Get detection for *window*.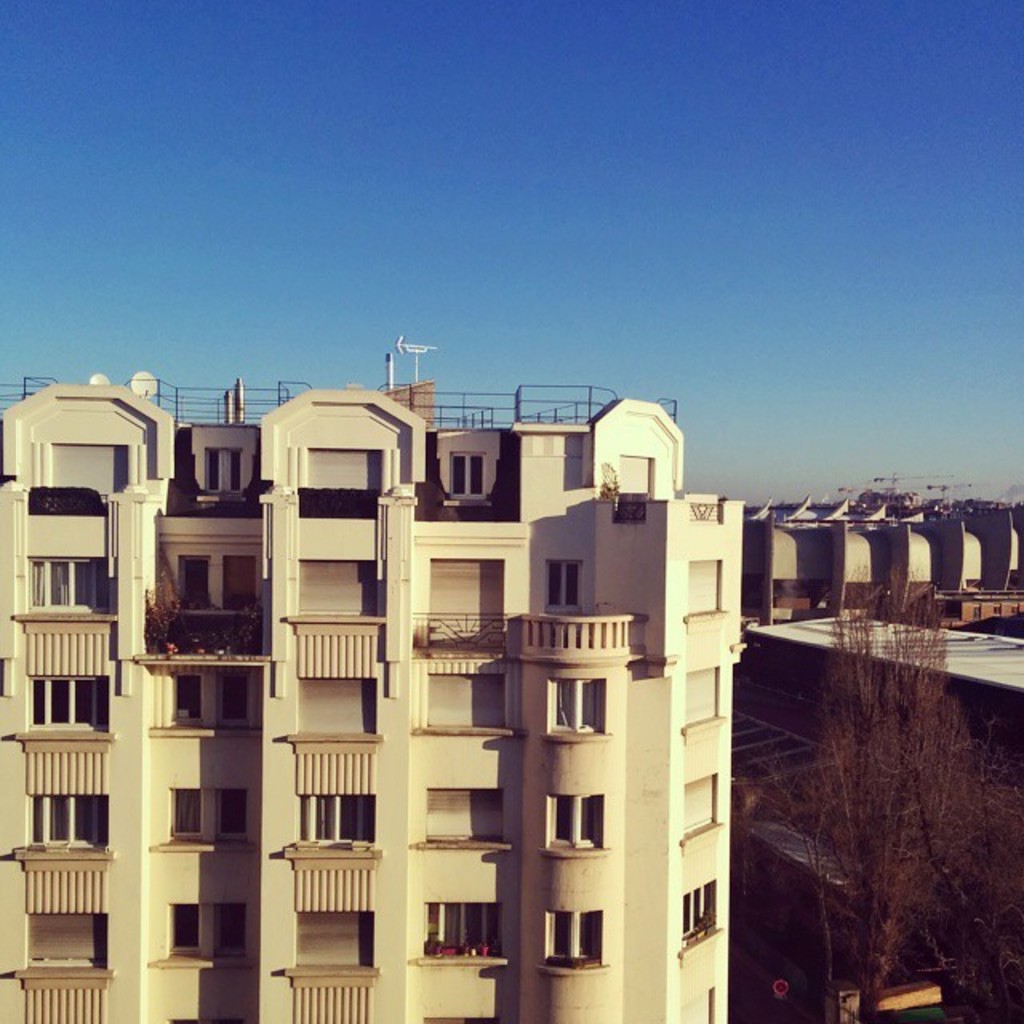
Detection: 37,795,110,846.
